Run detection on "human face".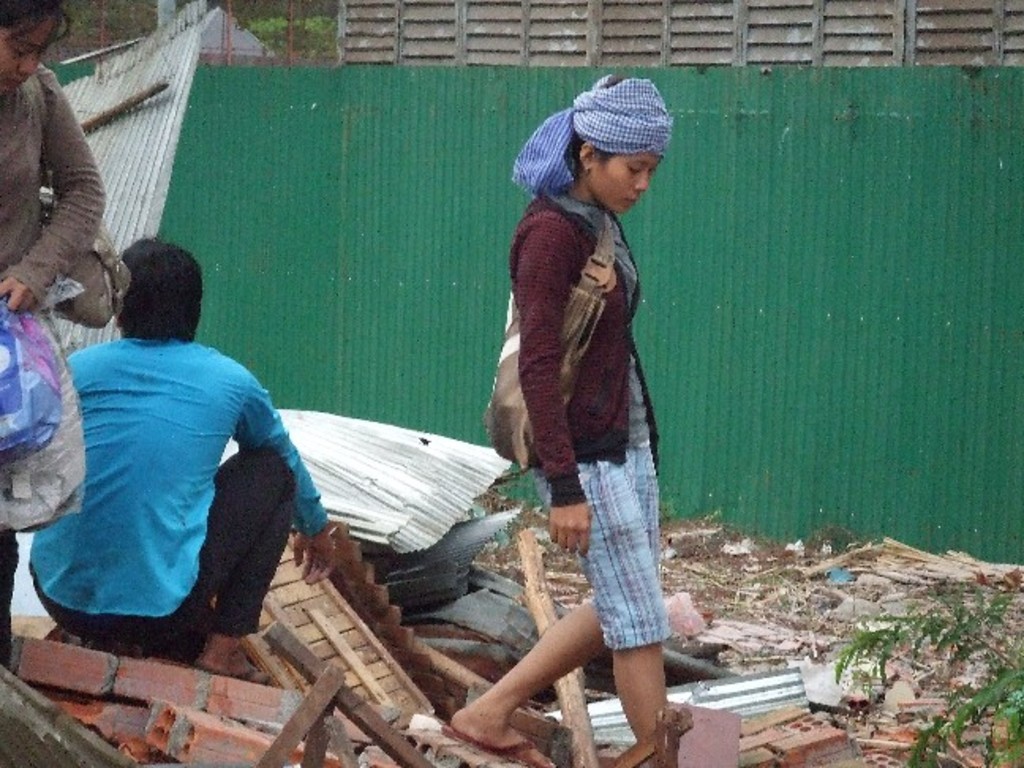
Result: [x1=594, y1=152, x2=656, y2=213].
